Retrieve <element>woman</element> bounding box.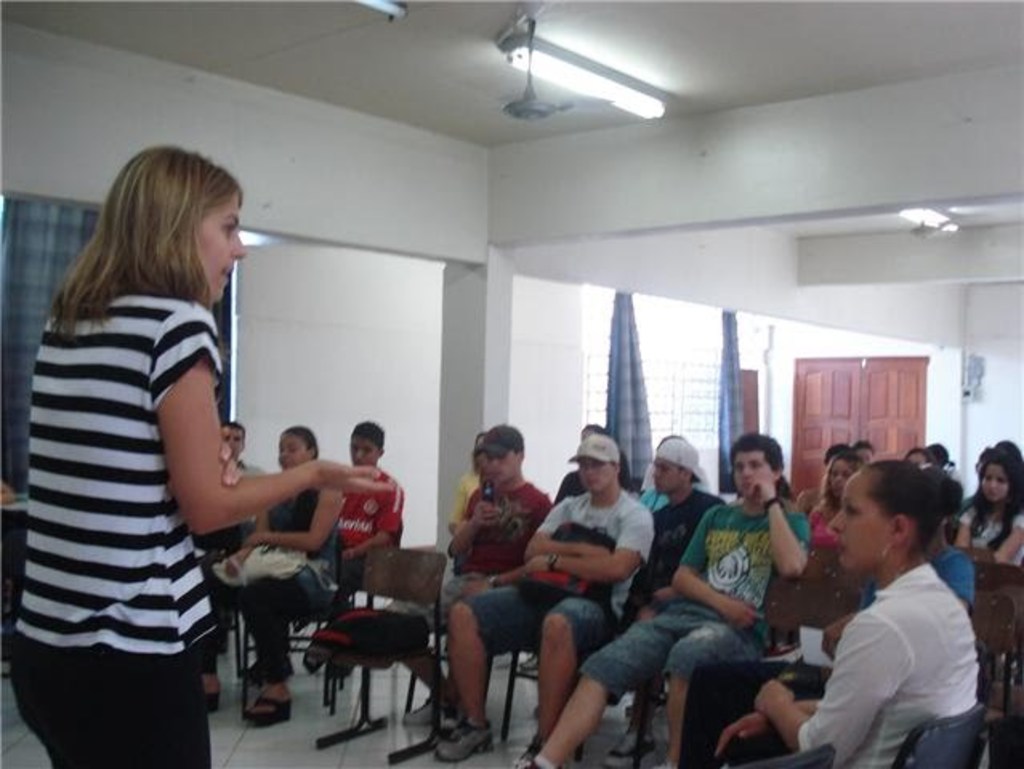
Bounding box: detection(953, 457, 1022, 570).
